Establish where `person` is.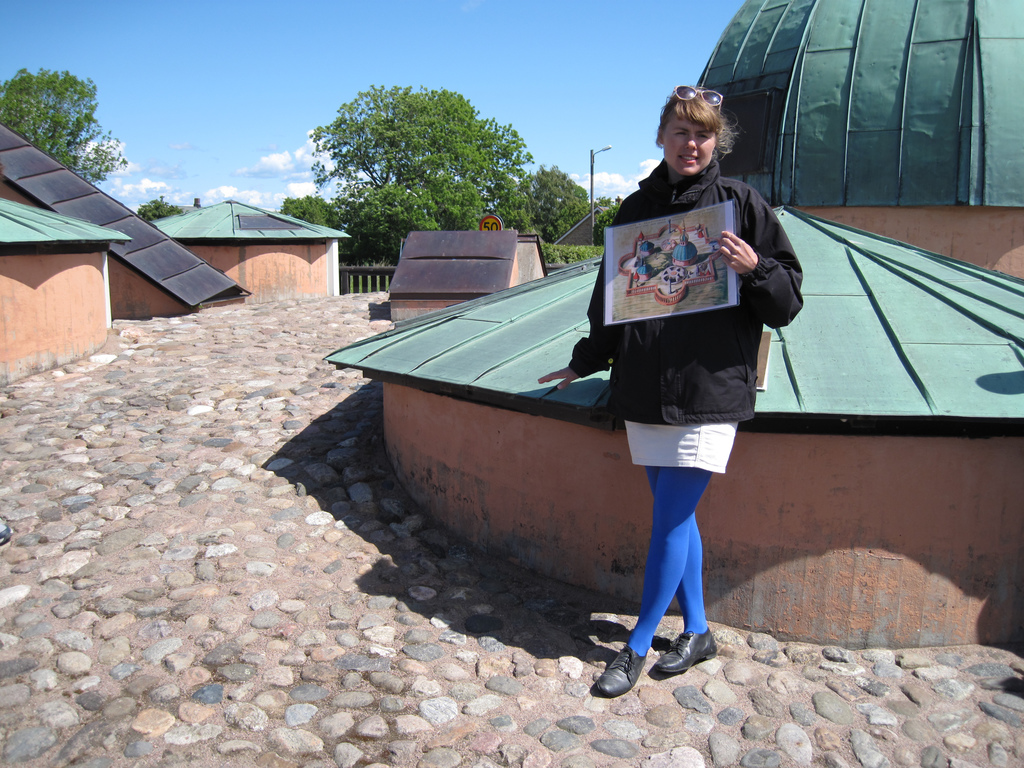
Established at locate(575, 102, 788, 694).
